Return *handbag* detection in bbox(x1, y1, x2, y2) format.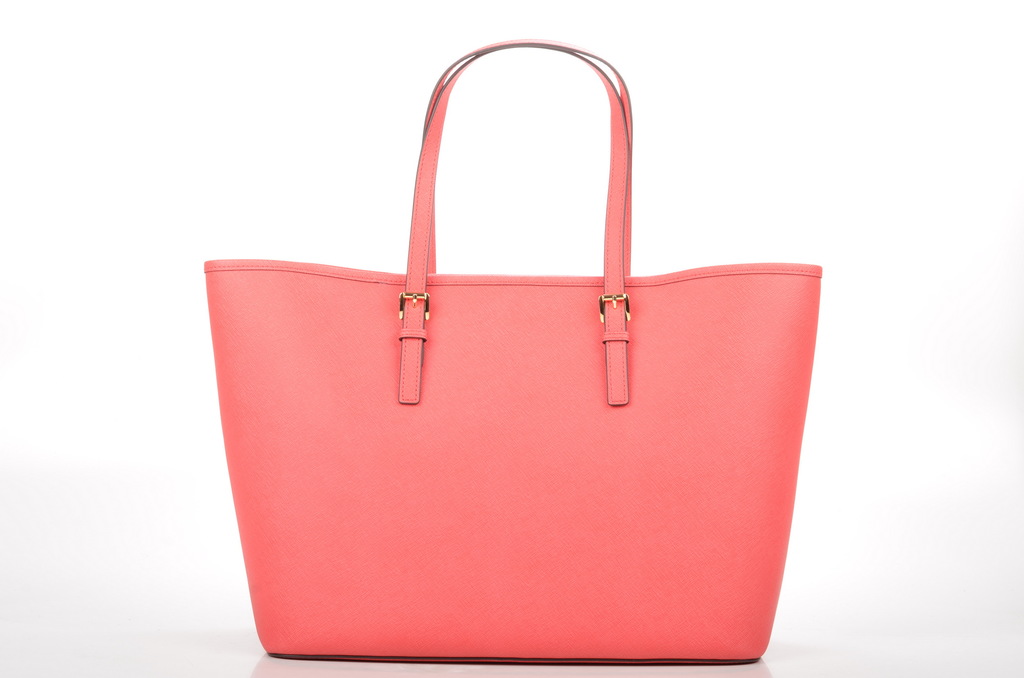
bbox(206, 37, 823, 666).
